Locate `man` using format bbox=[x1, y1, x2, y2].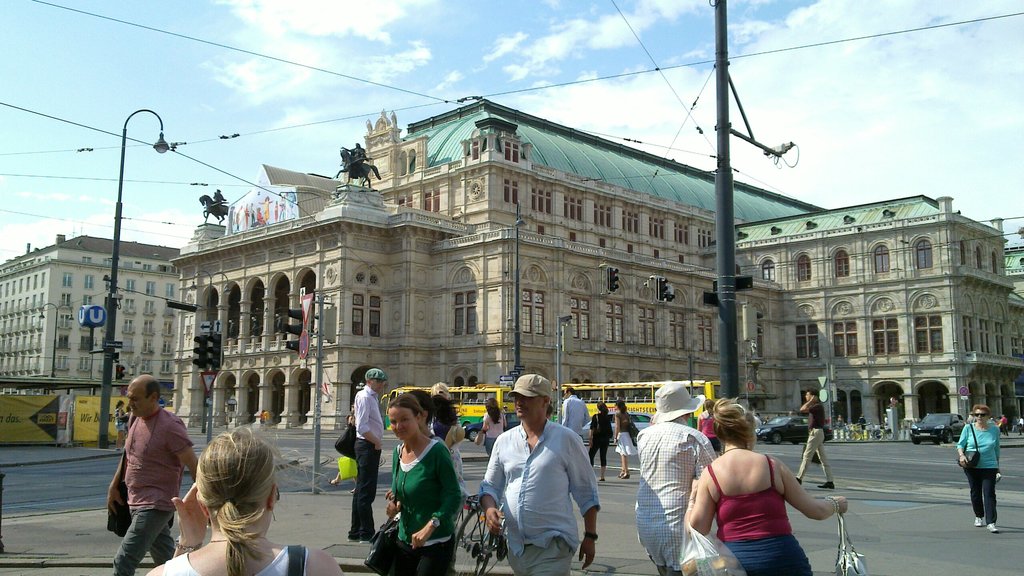
bbox=[485, 372, 600, 572].
